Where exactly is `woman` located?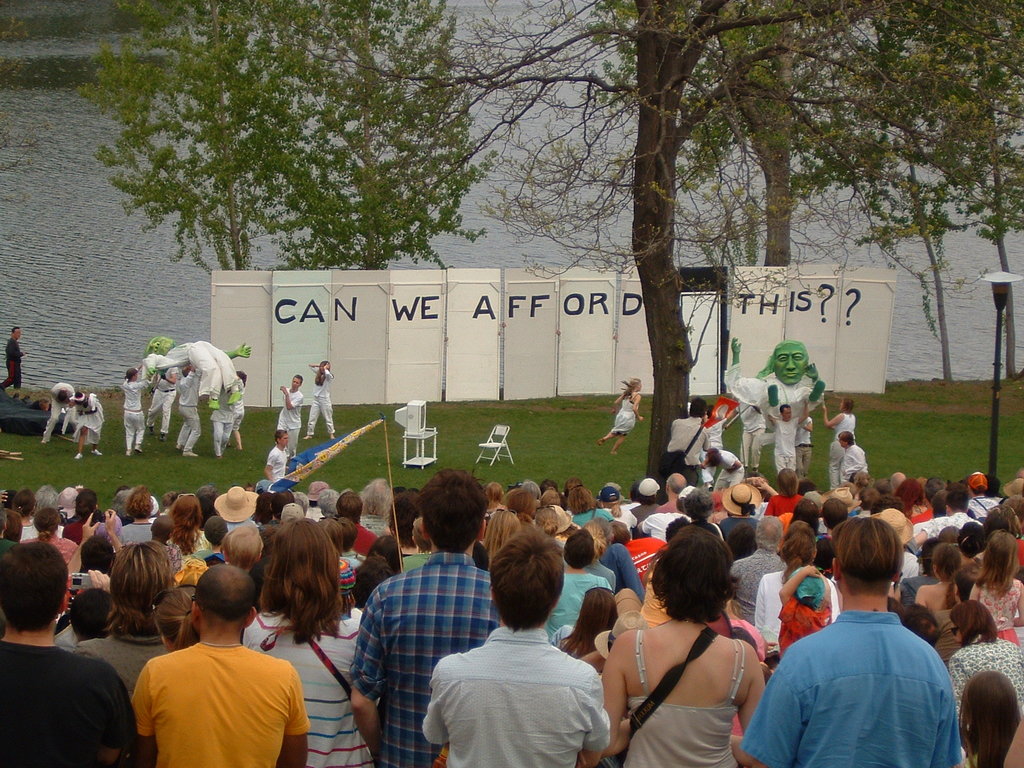
Its bounding box is select_region(756, 525, 837, 652).
